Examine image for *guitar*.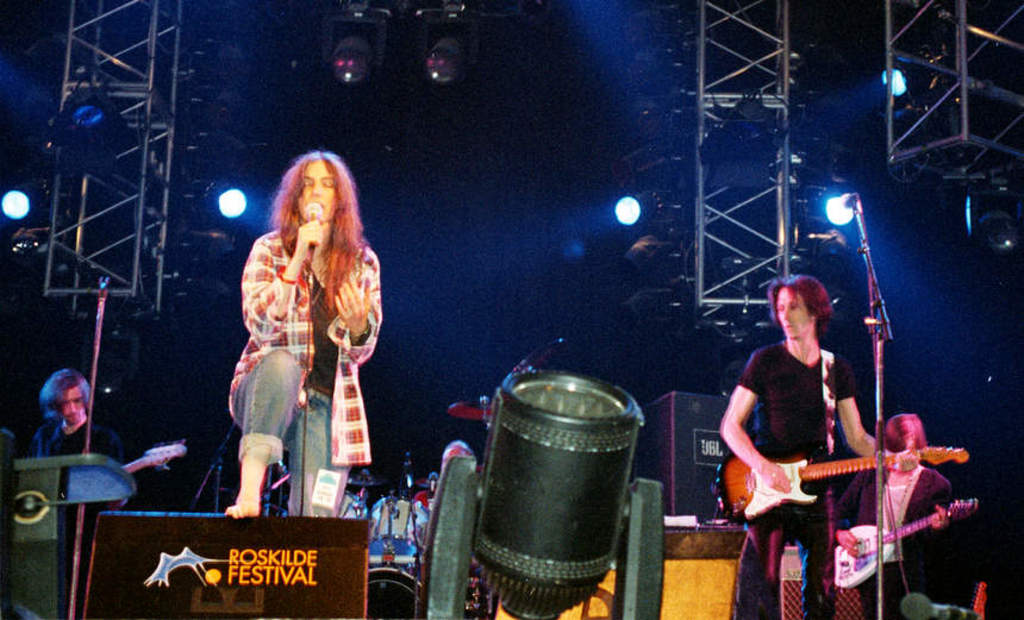
Examination result: (717,444,969,520).
